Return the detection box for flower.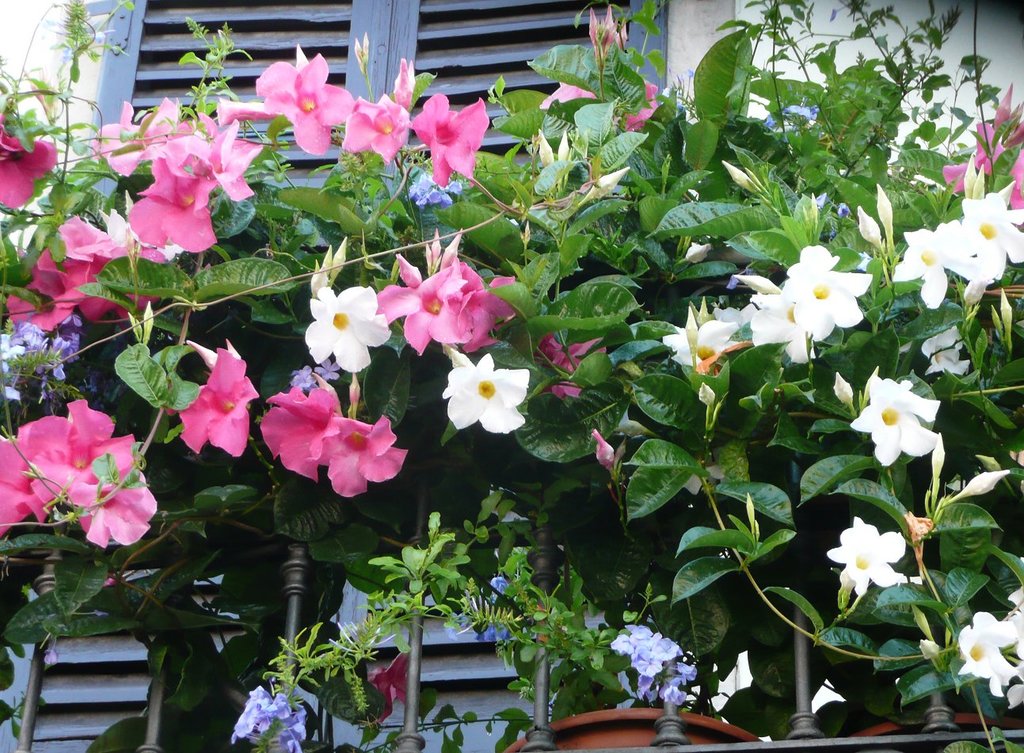
locate(343, 90, 414, 168).
